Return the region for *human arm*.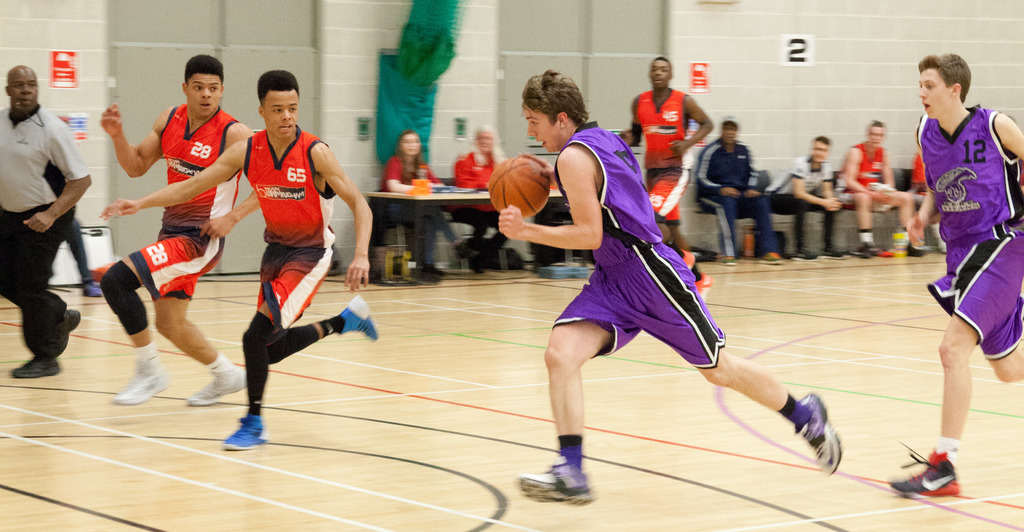
{"left": 20, "top": 121, "right": 94, "bottom": 234}.
